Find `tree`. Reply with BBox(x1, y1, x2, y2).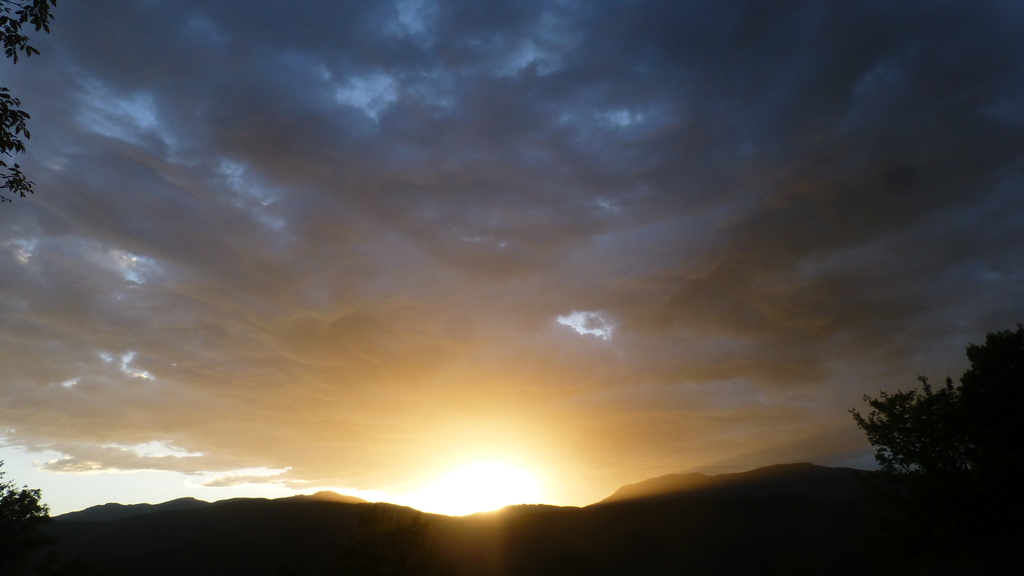
BBox(0, 467, 57, 519).
